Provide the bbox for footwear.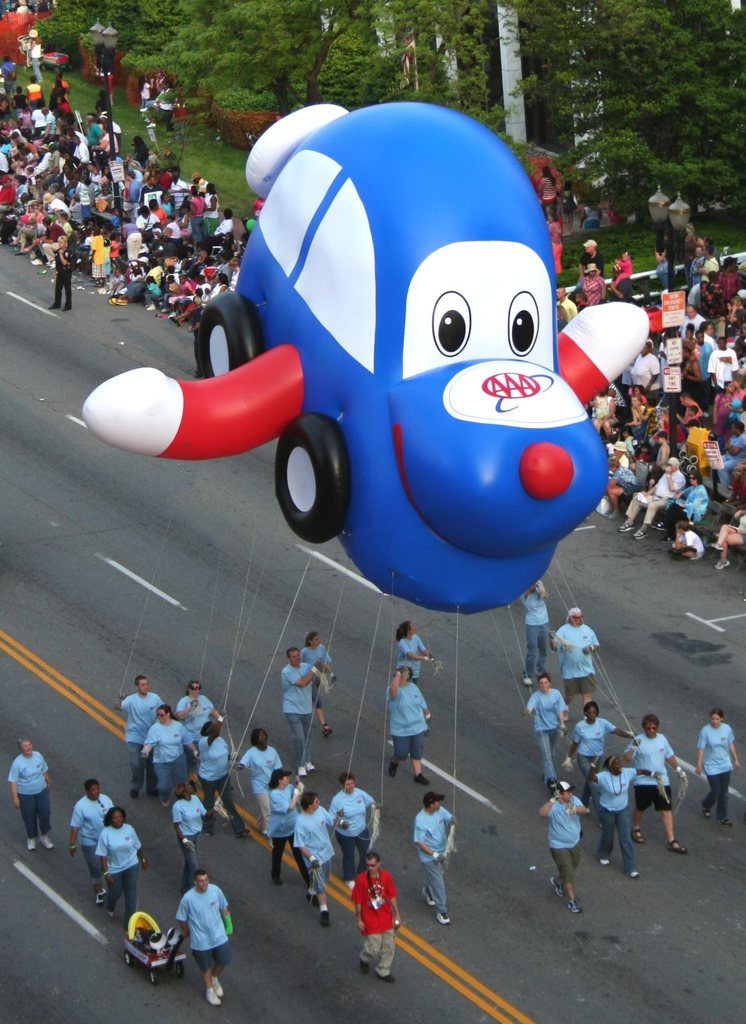
109,908,116,916.
